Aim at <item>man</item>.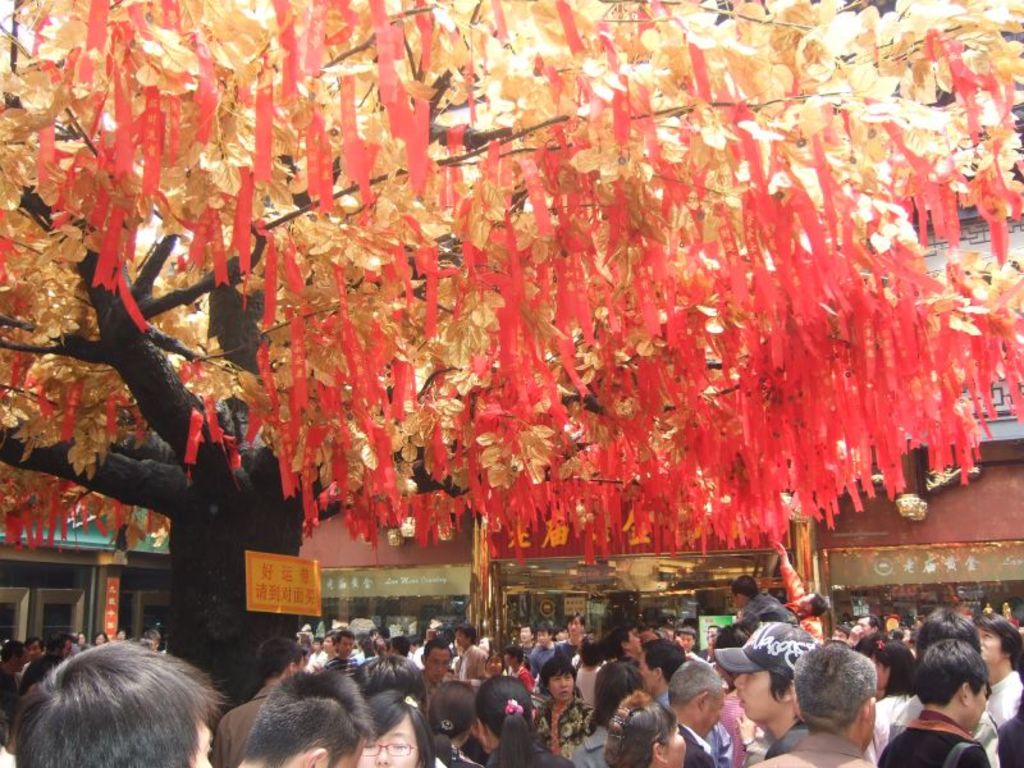
Aimed at bbox=[742, 640, 886, 767].
